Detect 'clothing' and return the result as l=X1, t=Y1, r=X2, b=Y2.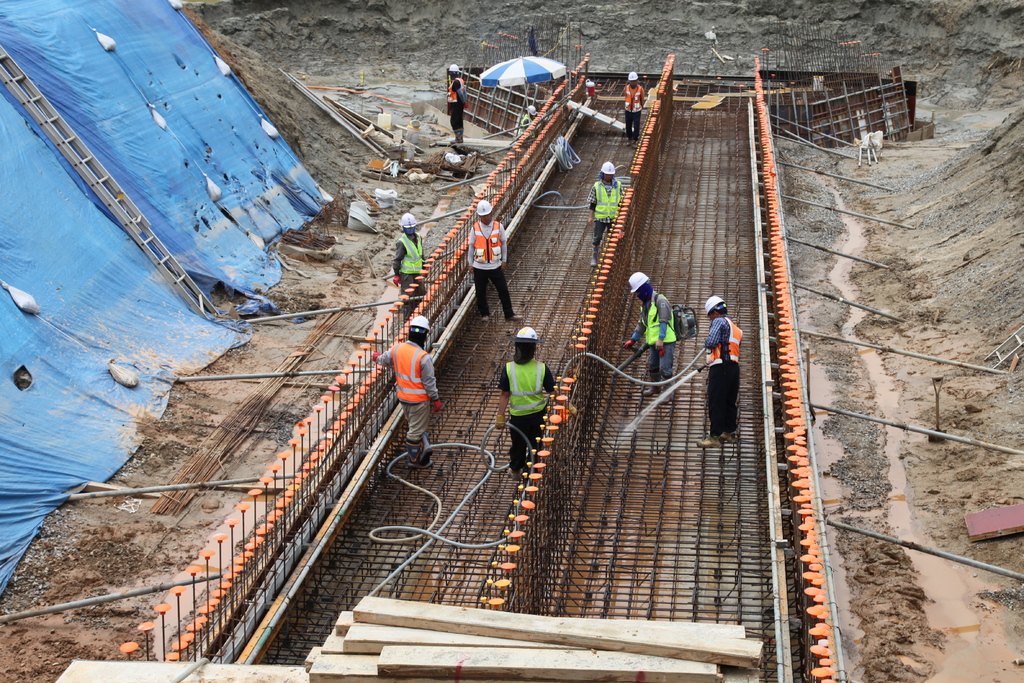
l=447, t=81, r=467, b=136.
